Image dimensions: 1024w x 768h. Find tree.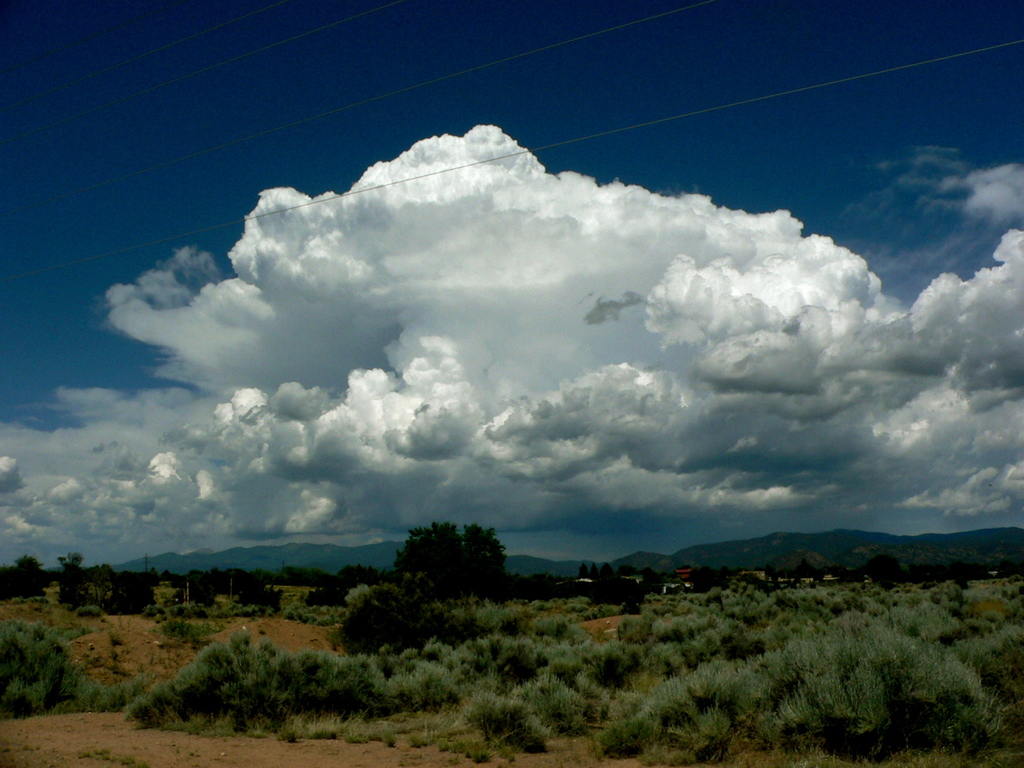
bbox=[334, 586, 443, 655].
